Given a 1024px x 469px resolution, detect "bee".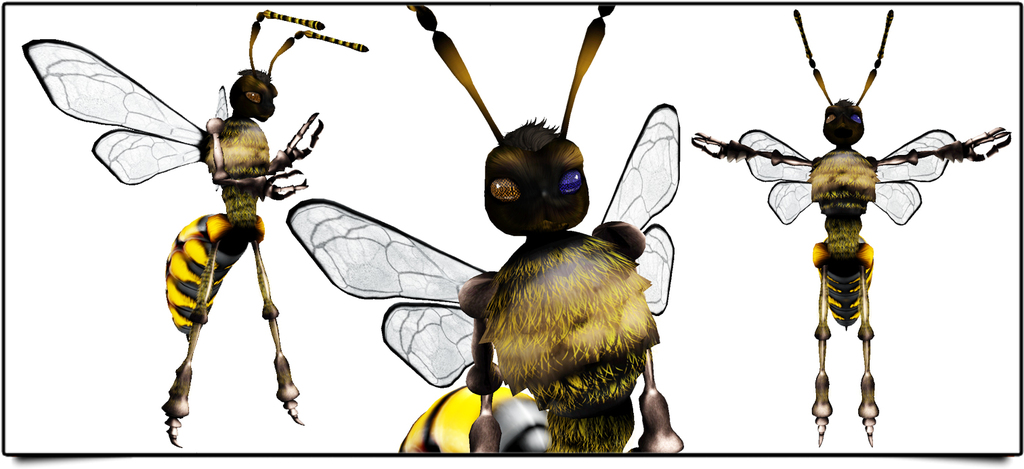
detection(35, 55, 346, 367).
